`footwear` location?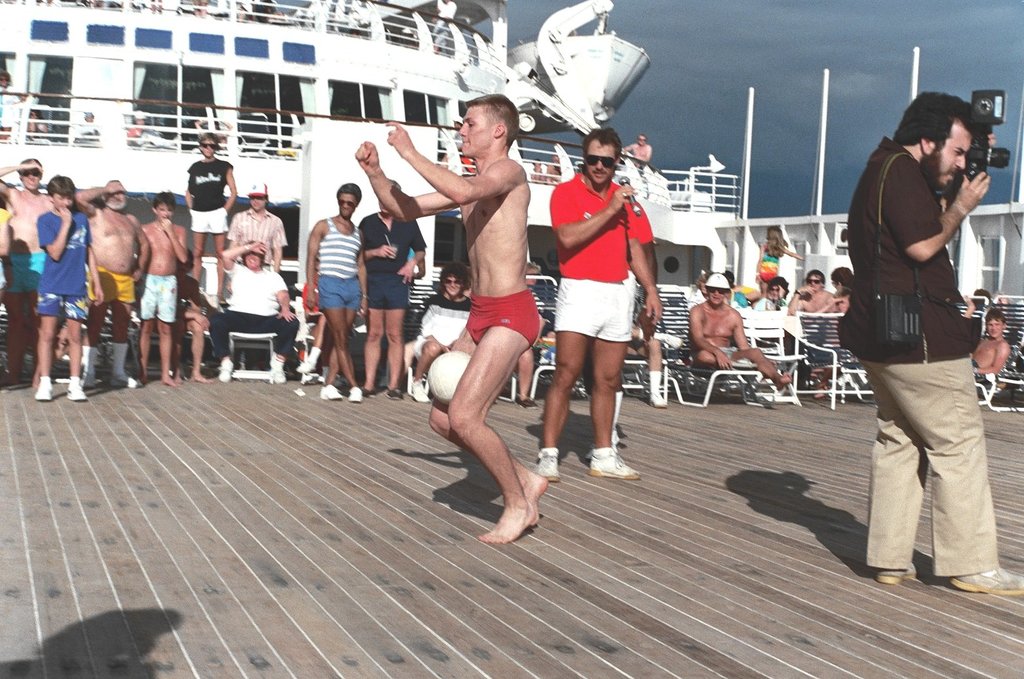
region(65, 383, 82, 401)
